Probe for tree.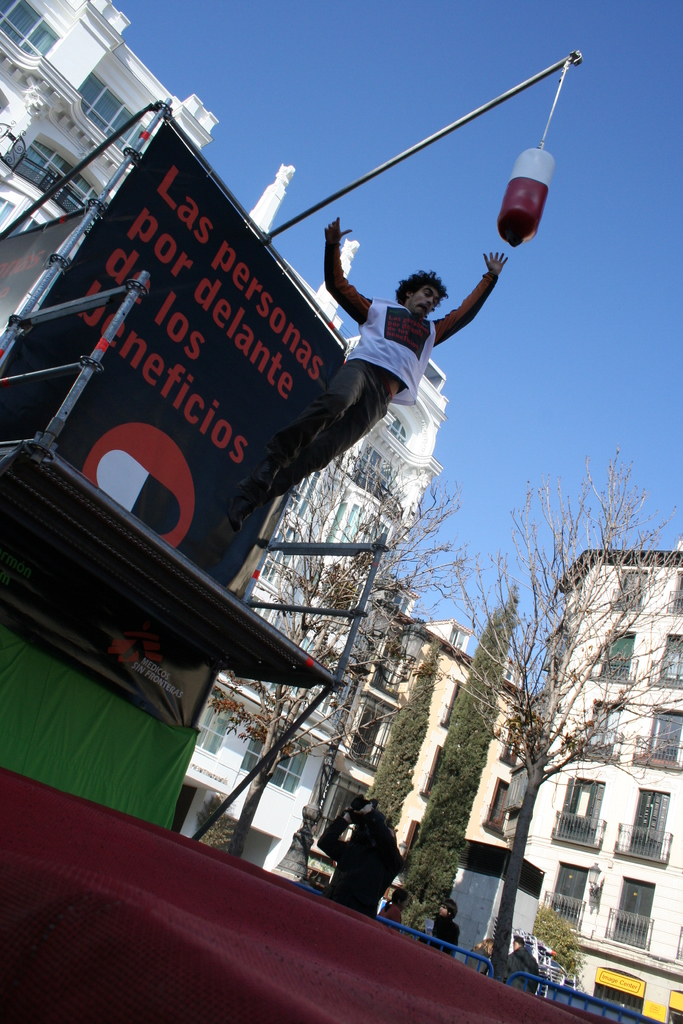
Probe result: l=521, t=905, r=575, b=994.
